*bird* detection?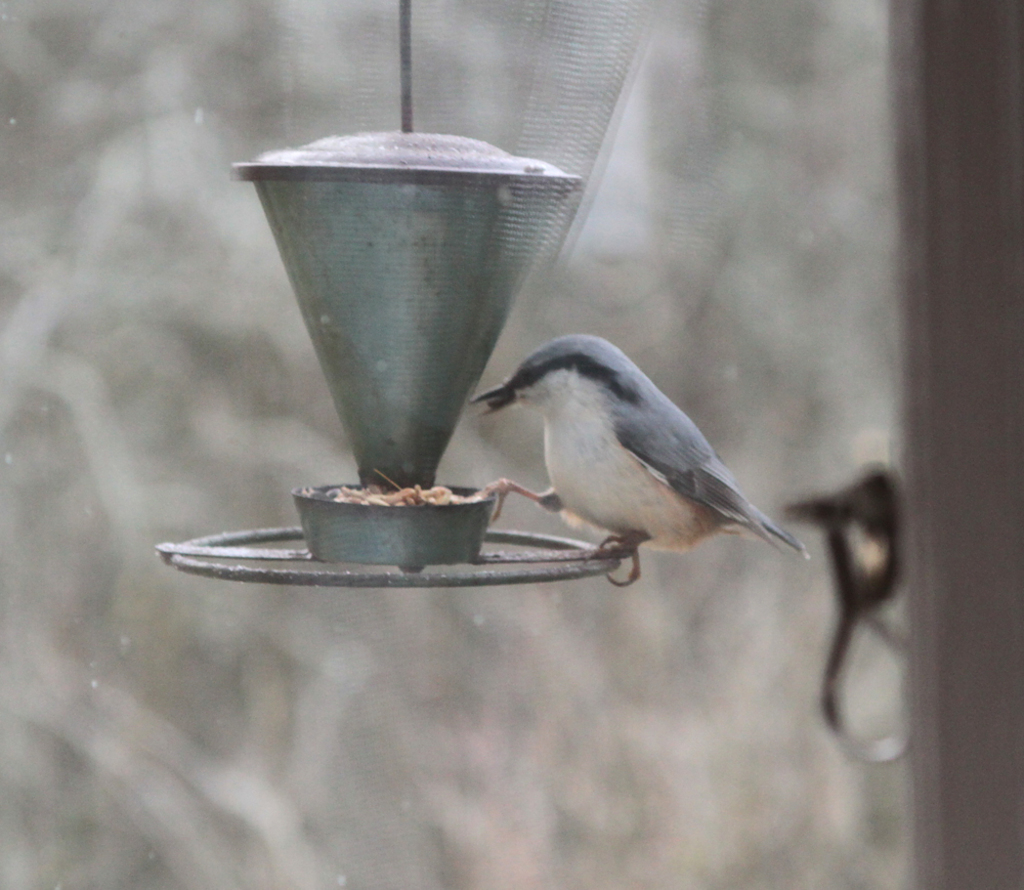
bbox=[473, 326, 807, 564]
